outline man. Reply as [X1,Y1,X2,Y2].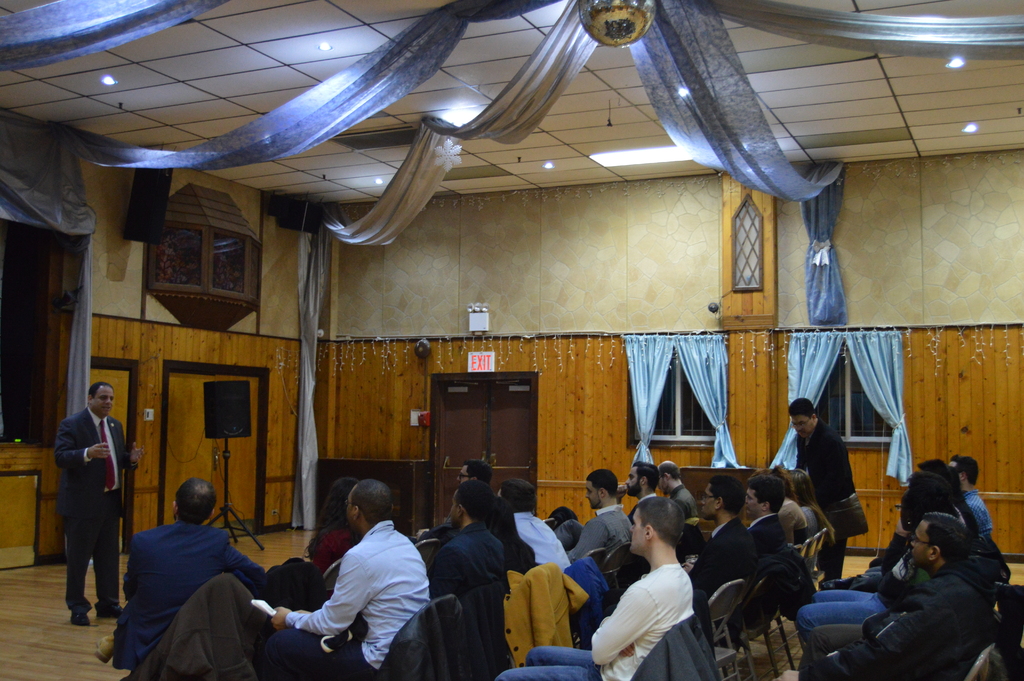
[744,470,794,577].
